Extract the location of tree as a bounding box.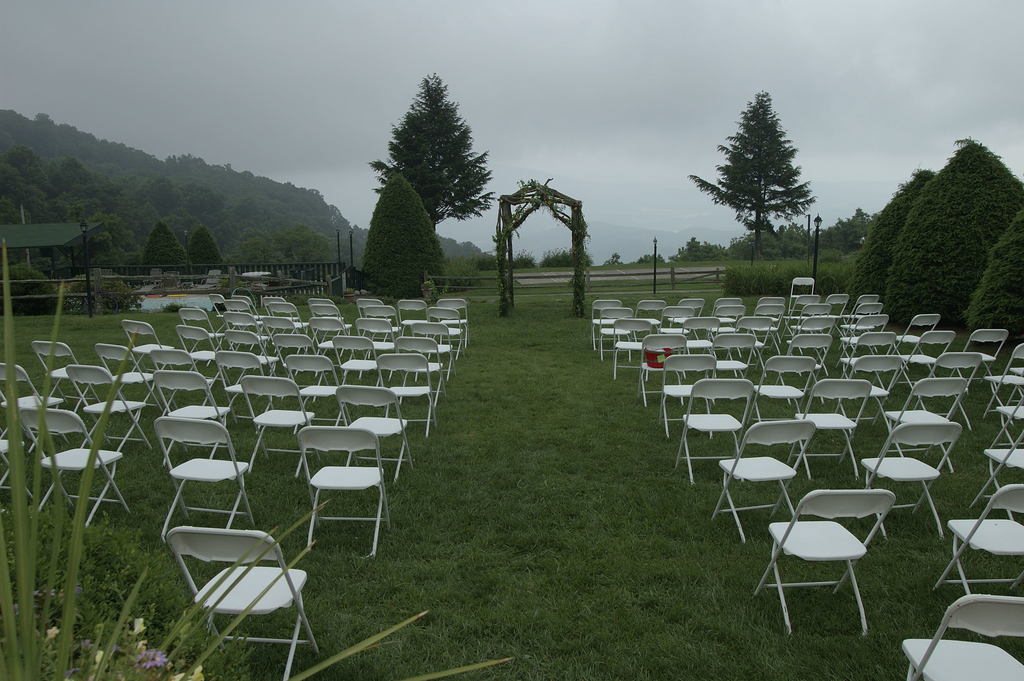
367 72 493 242.
